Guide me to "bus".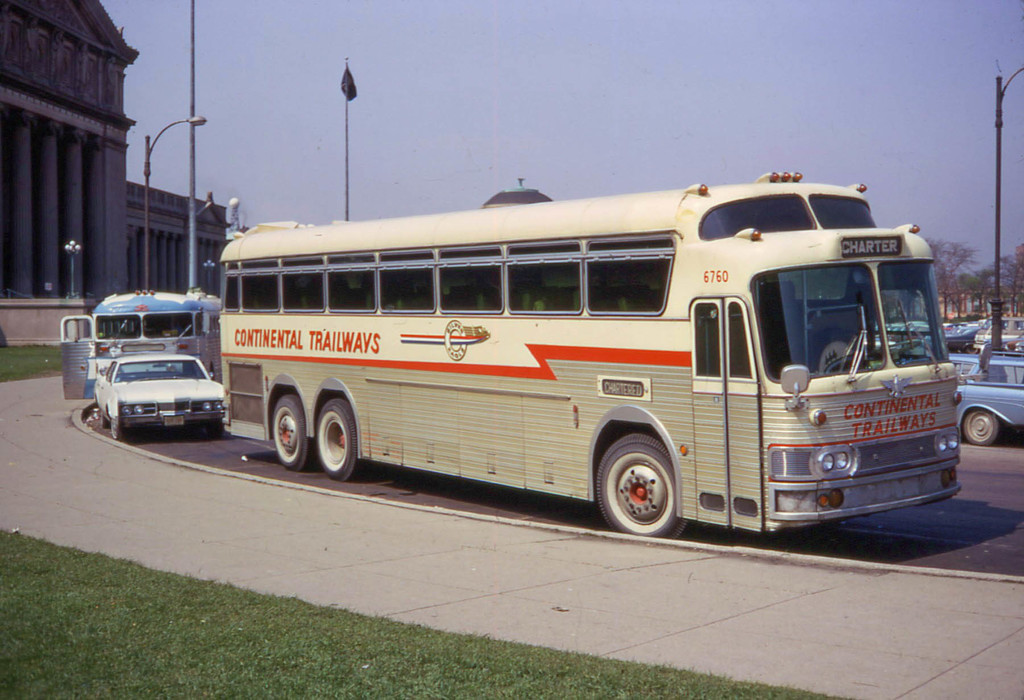
Guidance: locate(61, 289, 228, 405).
